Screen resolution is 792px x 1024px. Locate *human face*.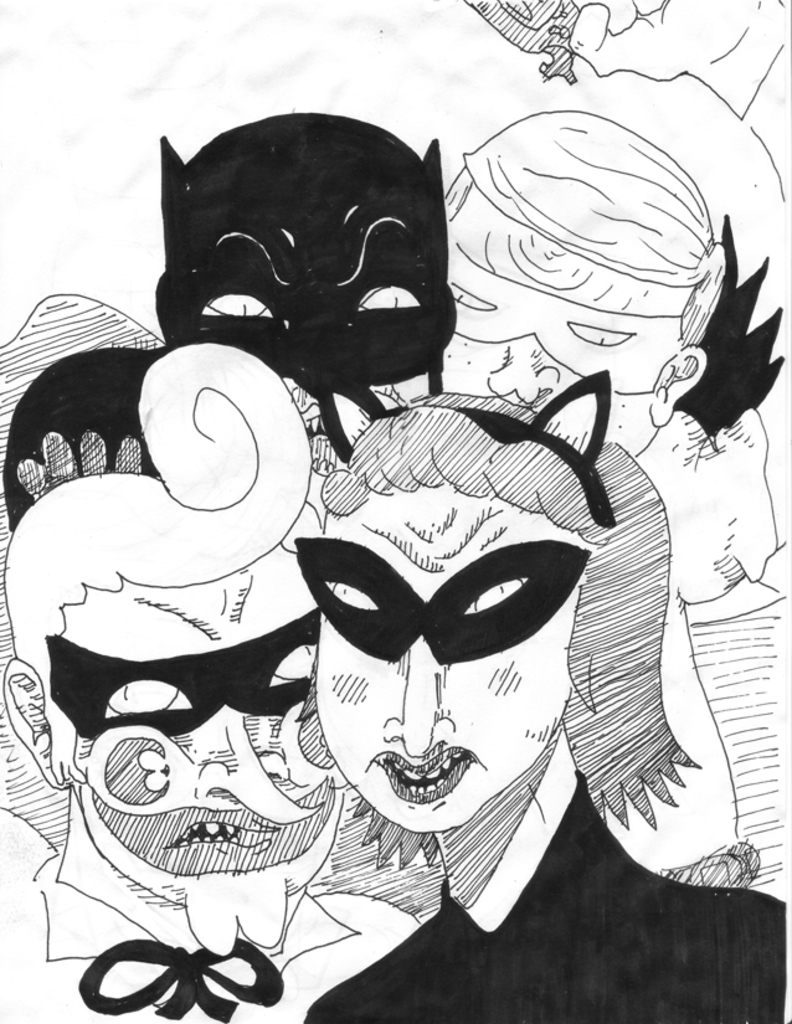
[312, 484, 570, 835].
